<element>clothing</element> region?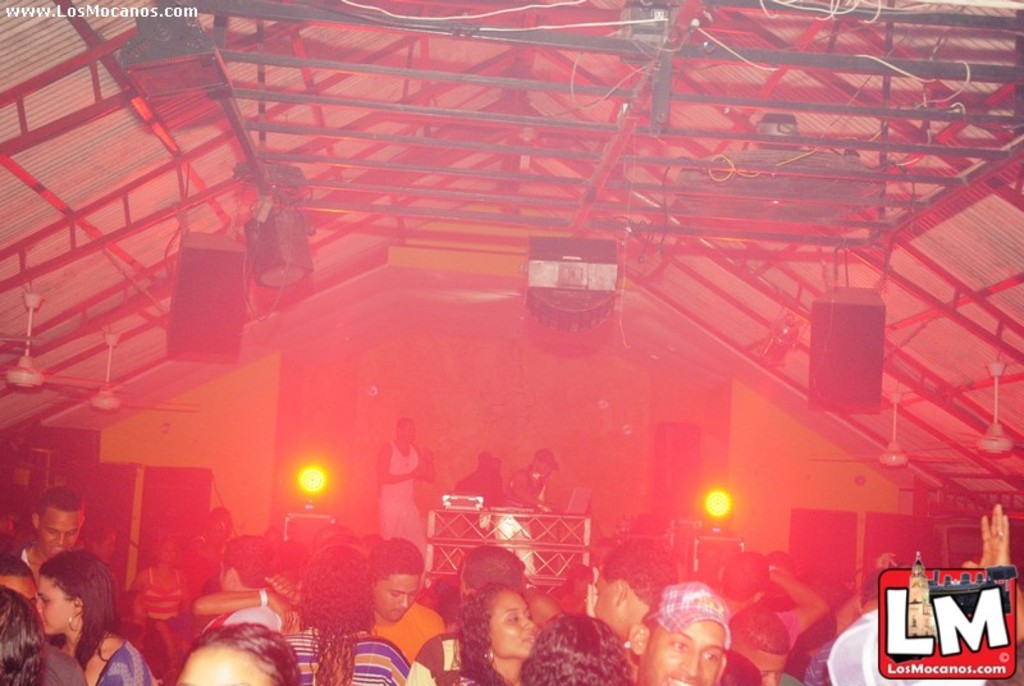
[141,568,192,667]
